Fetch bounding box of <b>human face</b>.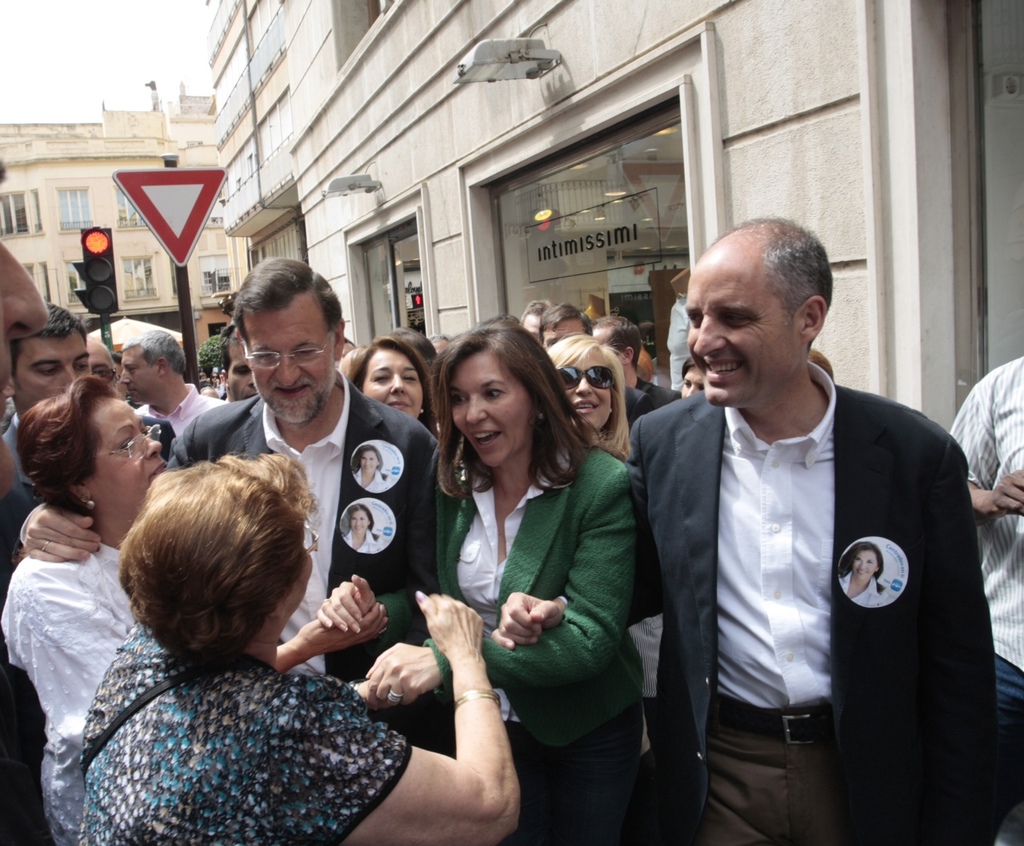
Bbox: <box>118,348,157,394</box>.
